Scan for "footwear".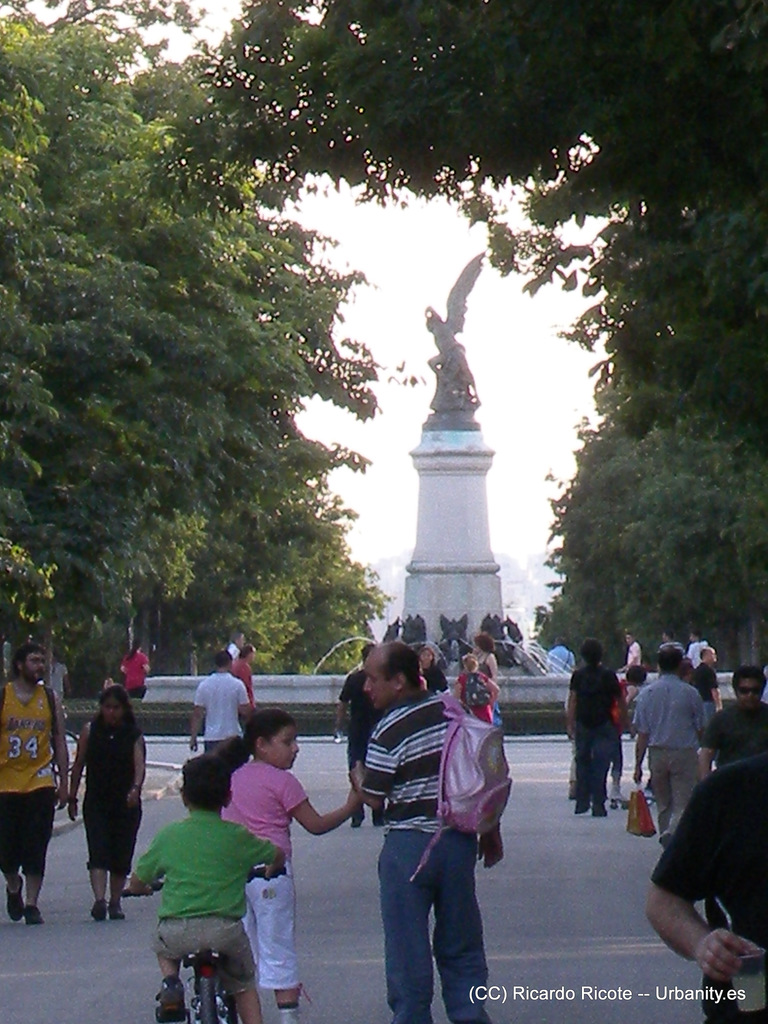
Scan result: <box>643,788,653,797</box>.
